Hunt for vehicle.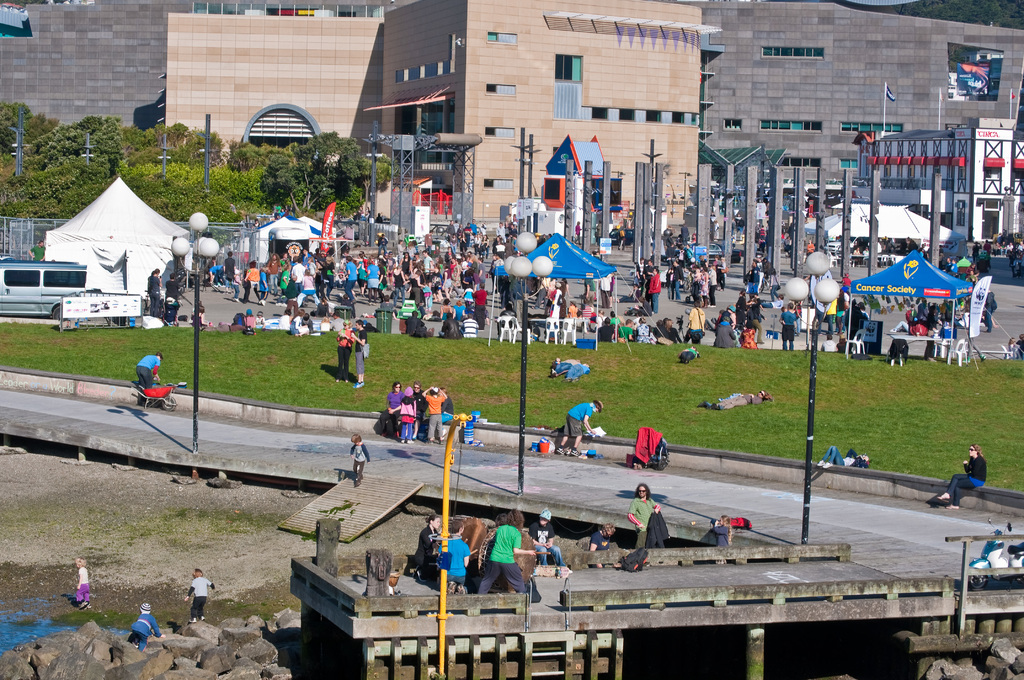
Hunted down at [611, 226, 634, 250].
